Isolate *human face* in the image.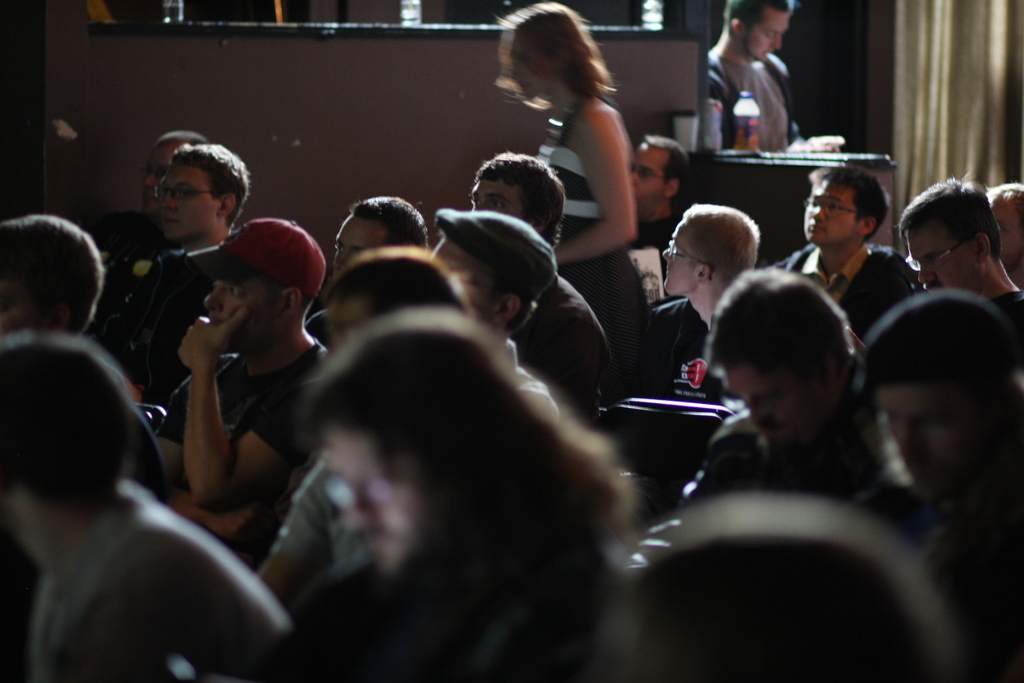
Isolated region: (left=201, top=272, right=276, bottom=343).
